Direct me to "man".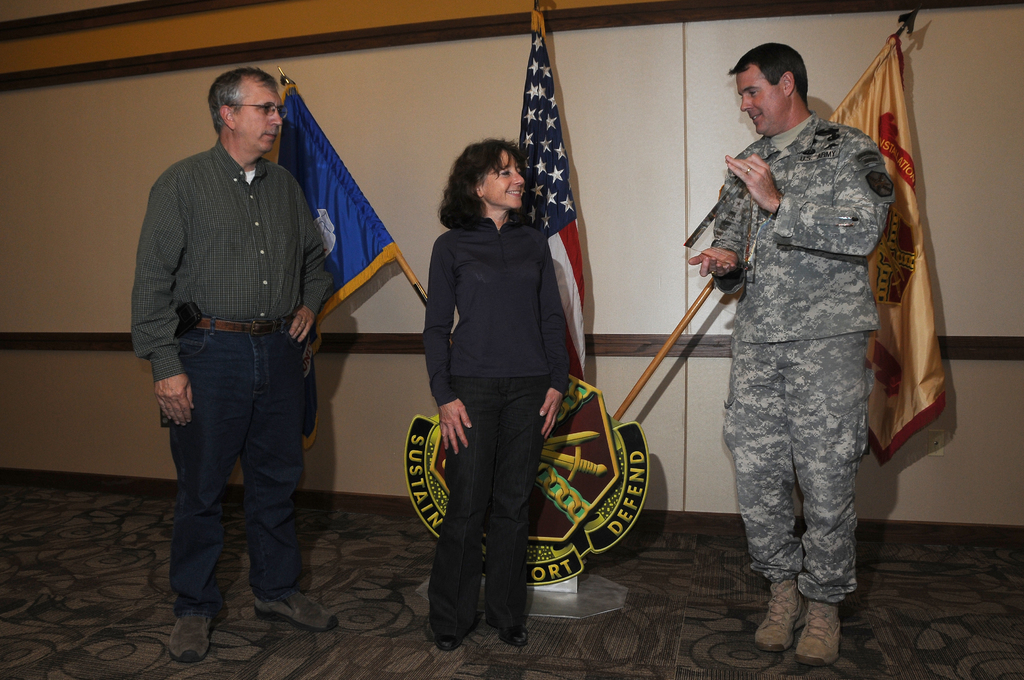
Direction: box(131, 70, 342, 628).
